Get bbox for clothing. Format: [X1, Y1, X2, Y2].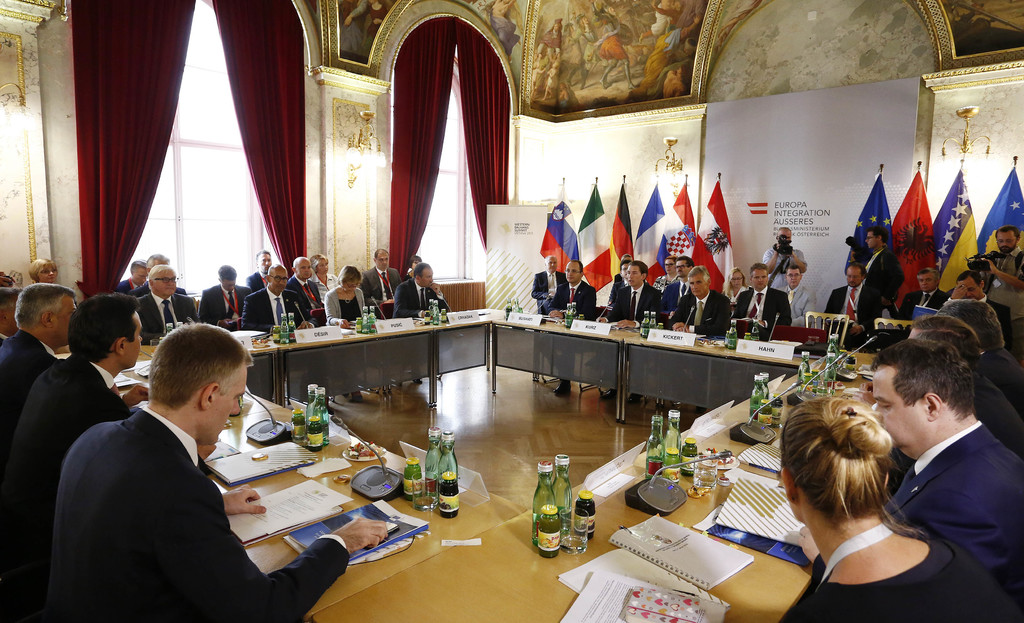
[44, 394, 353, 622].
